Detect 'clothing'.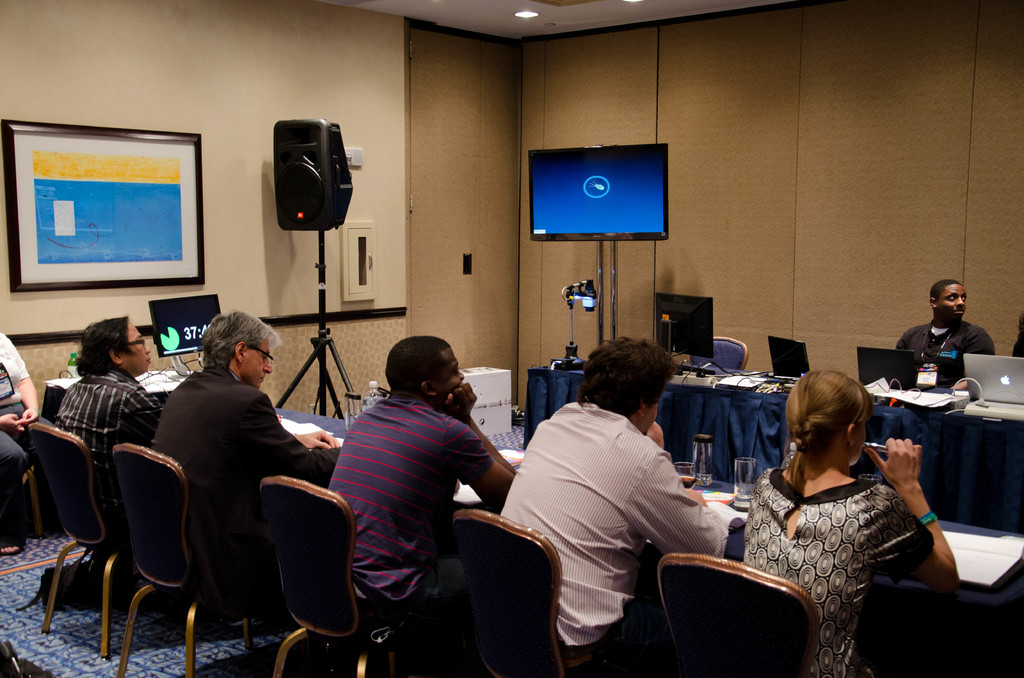
Detected at bbox(1012, 309, 1023, 357).
